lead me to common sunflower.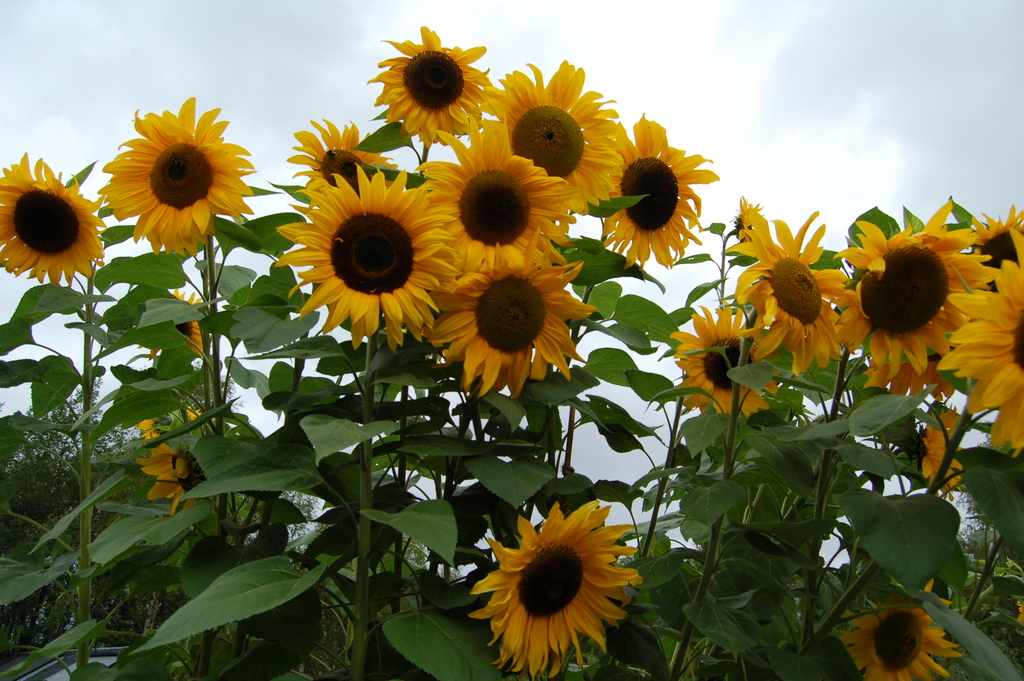
Lead to <box>460,485,625,669</box>.
